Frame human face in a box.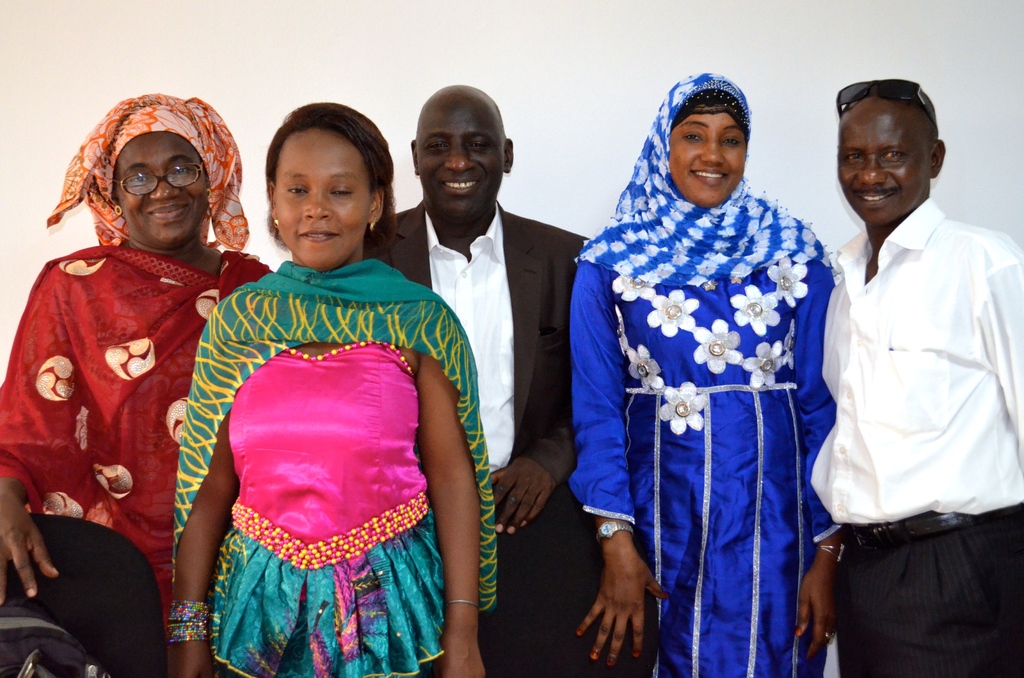
bbox=[113, 131, 207, 244].
